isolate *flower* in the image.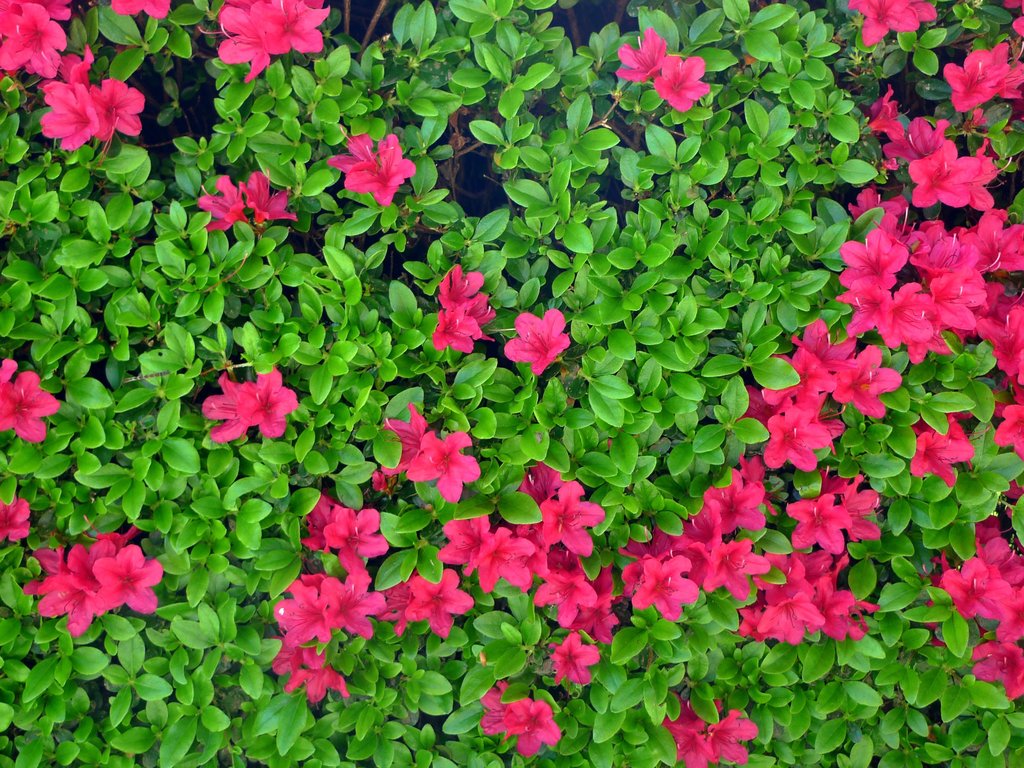
Isolated region: region(655, 53, 716, 115).
